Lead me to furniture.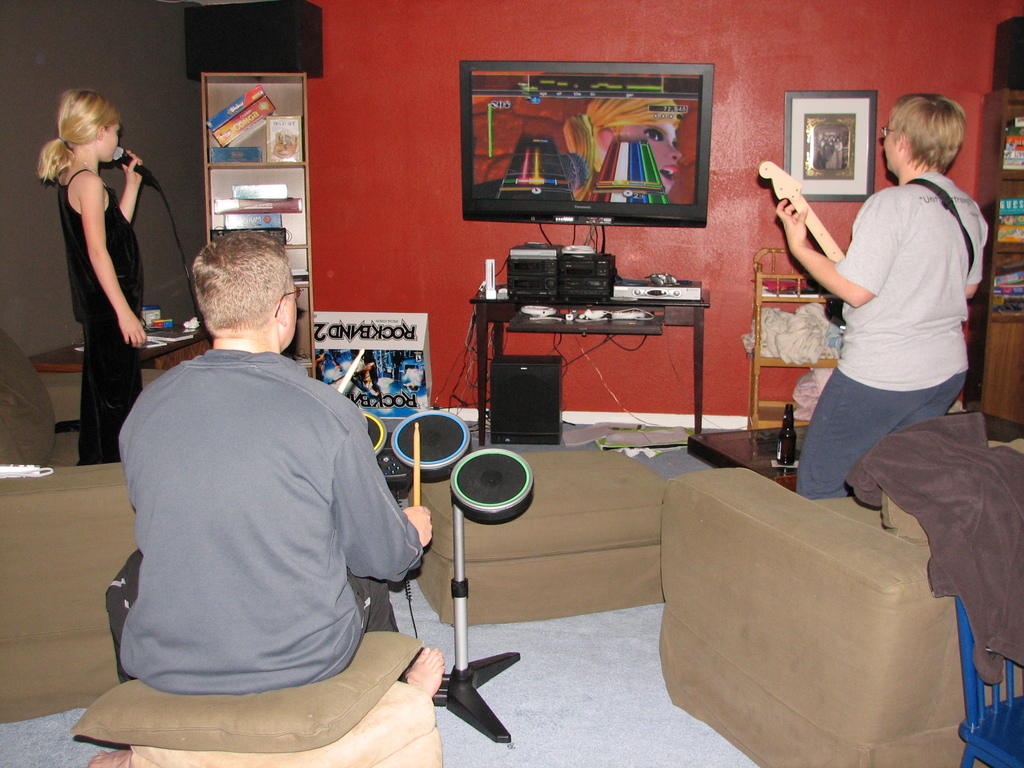
Lead to [x1=953, y1=590, x2=1023, y2=767].
